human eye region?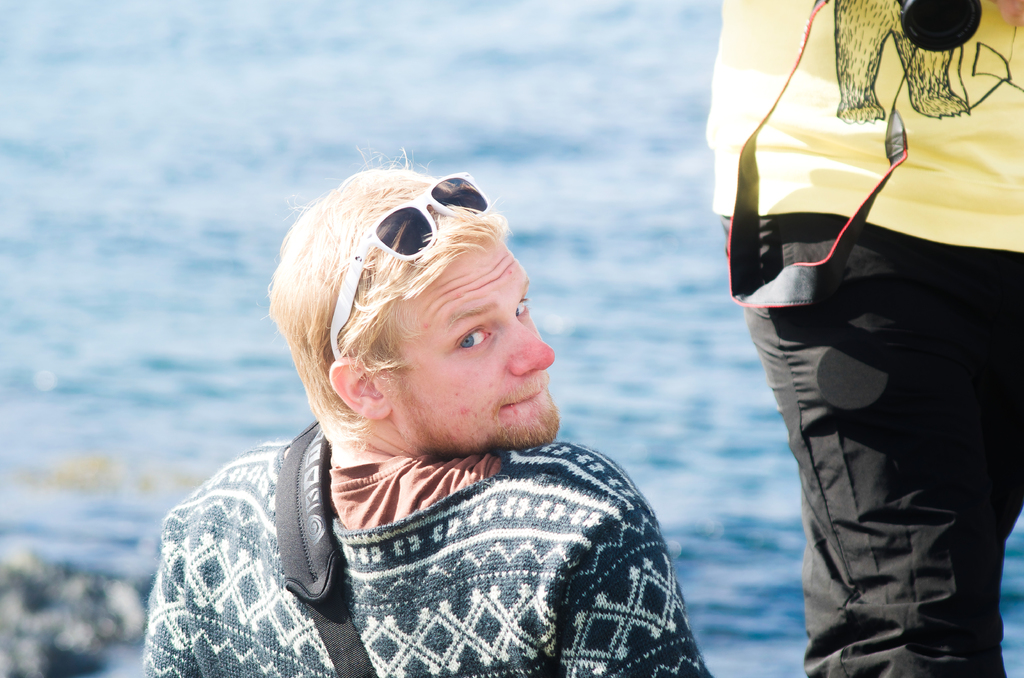
<region>454, 330, 492, 348</region>
